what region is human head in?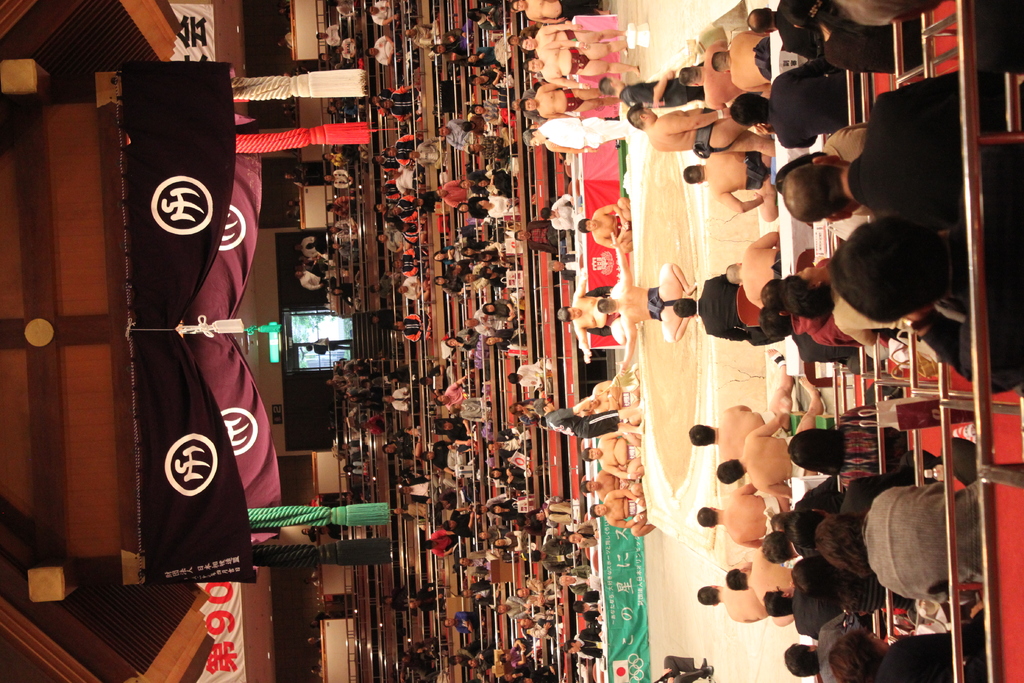
crop(558, 575, 575, 586).
